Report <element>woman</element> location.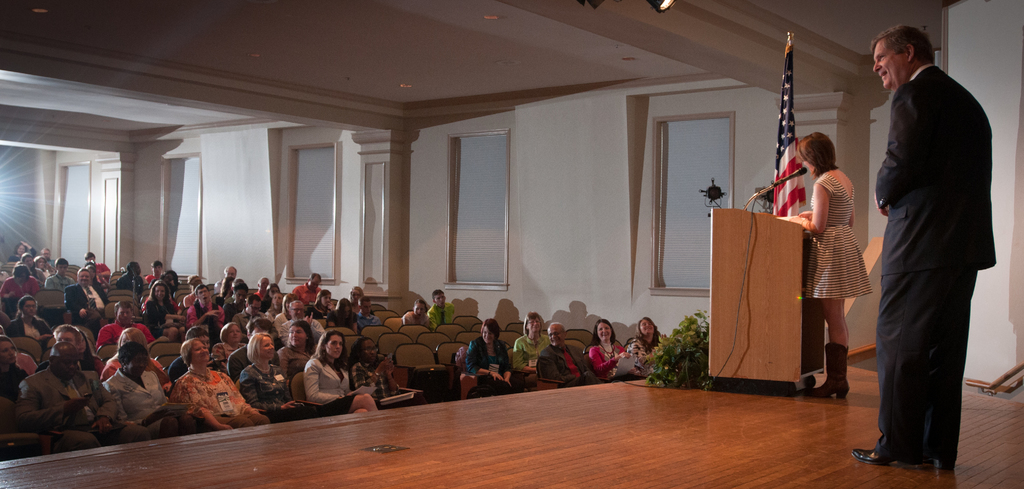
Report: l=330, t=298, r=356, b=332.
